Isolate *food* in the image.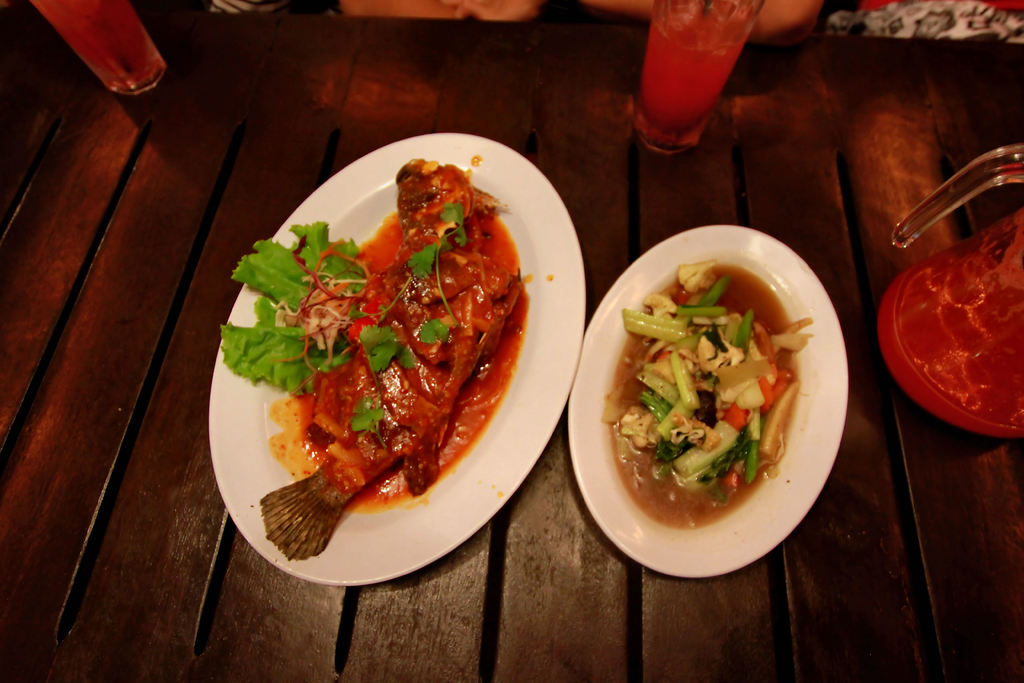
Isolated region: [214,150,554,561].
